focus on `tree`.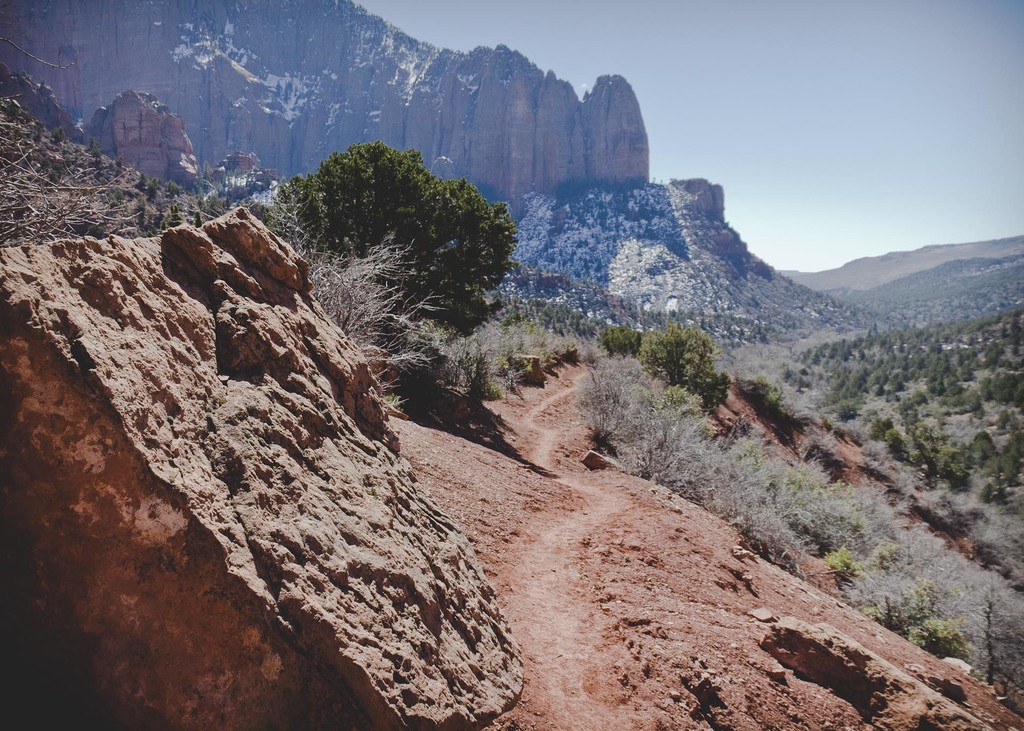
Focused at <bbox>265, 134, 514, 331</bbox>.
